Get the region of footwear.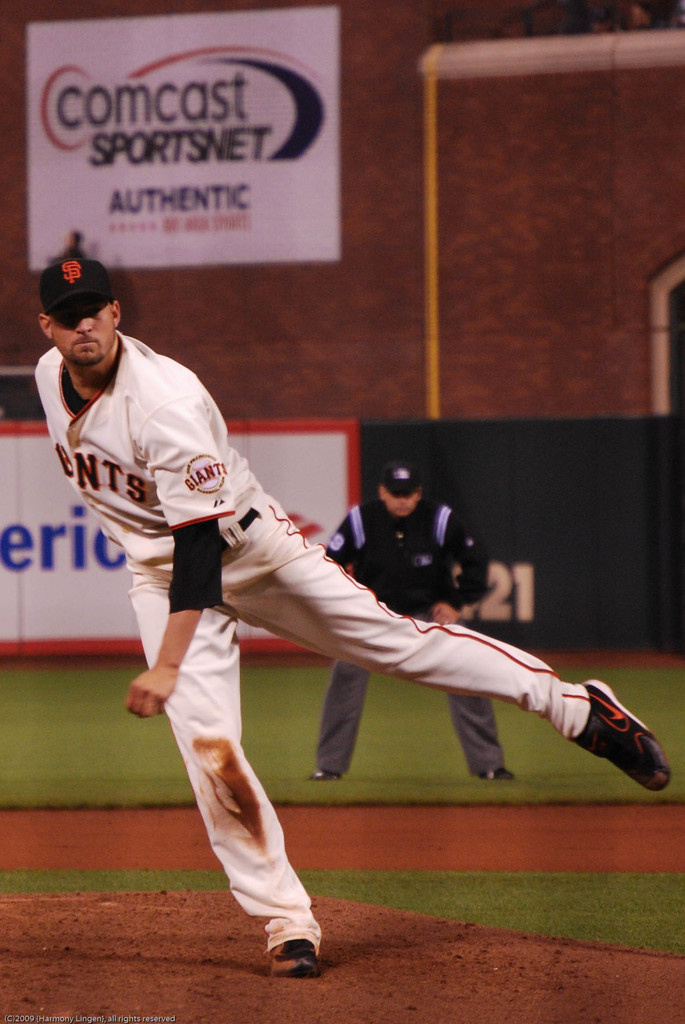
left=267, top=912, right=329, bottom=984.
